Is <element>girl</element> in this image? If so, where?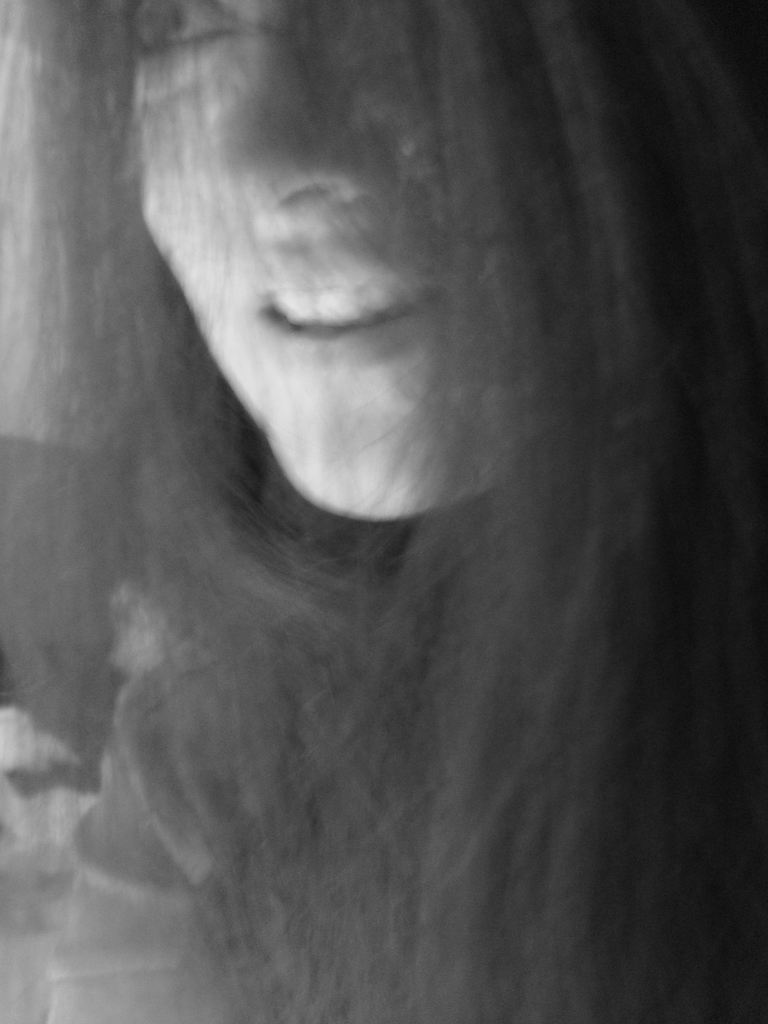
Yes, at region(0, 0, 767, 1023).
